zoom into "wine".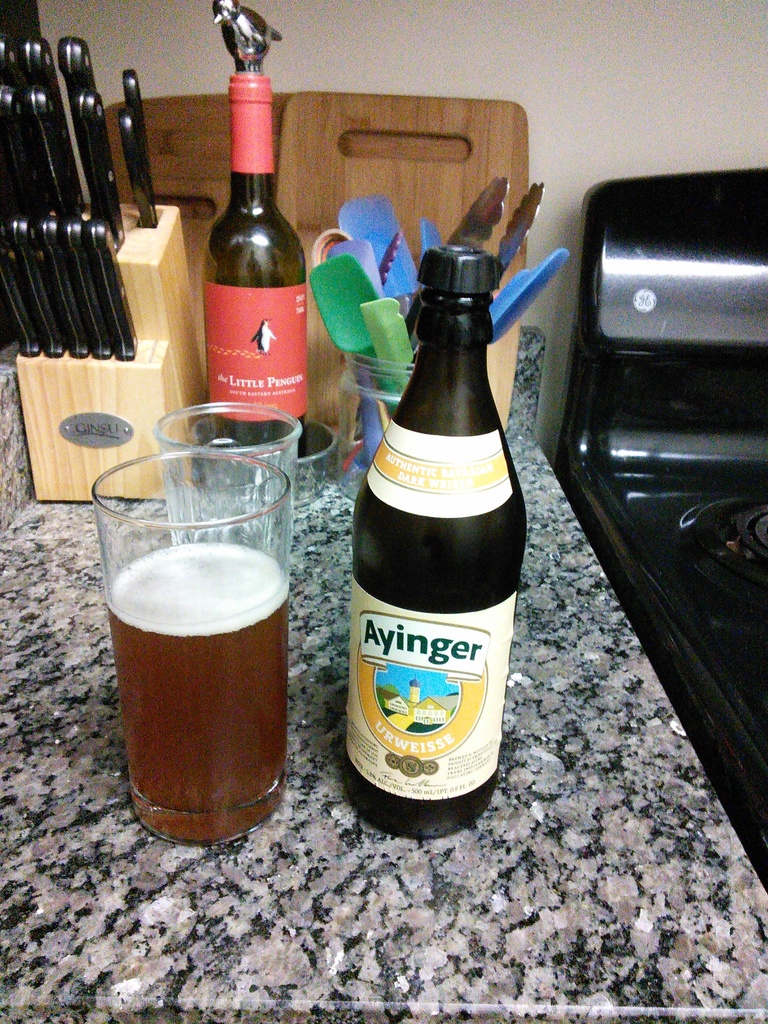
Zoom target: (342, 242, 527, 837).
